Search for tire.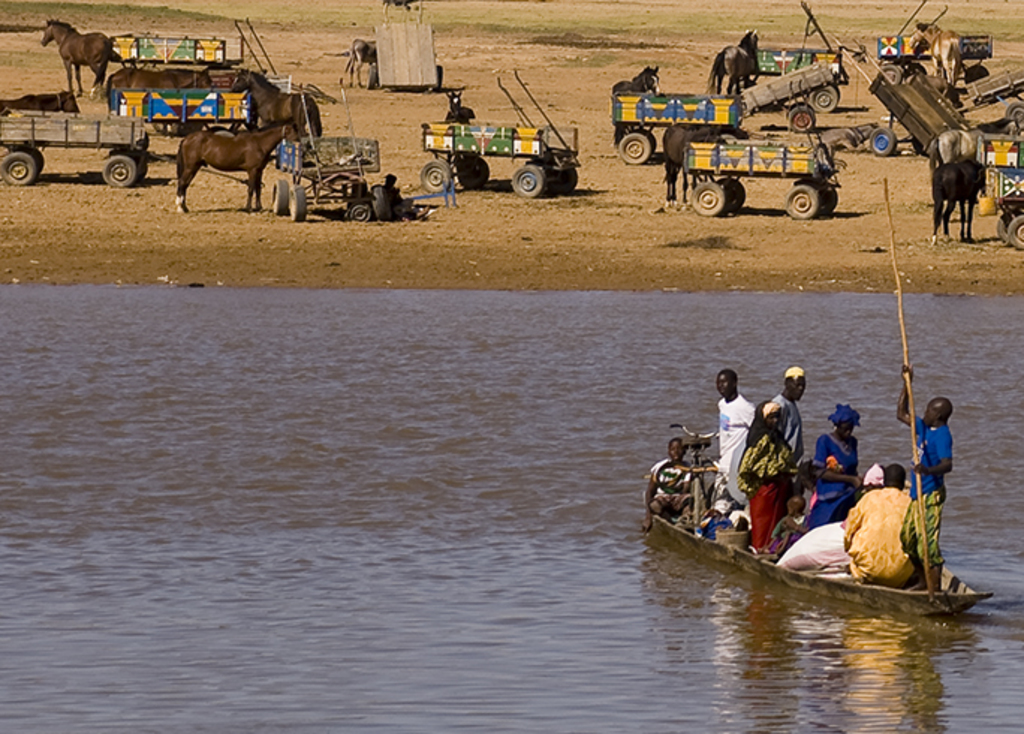
Found at 814:183:840:214.
